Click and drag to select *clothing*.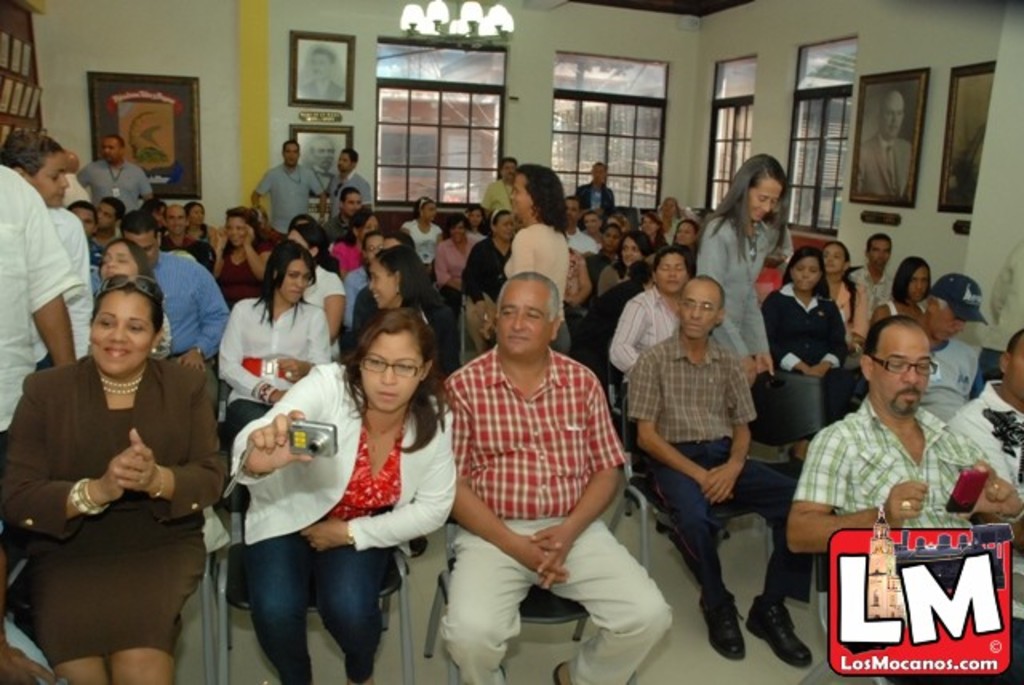
Selection: locate(18, 314, 216, 627).
